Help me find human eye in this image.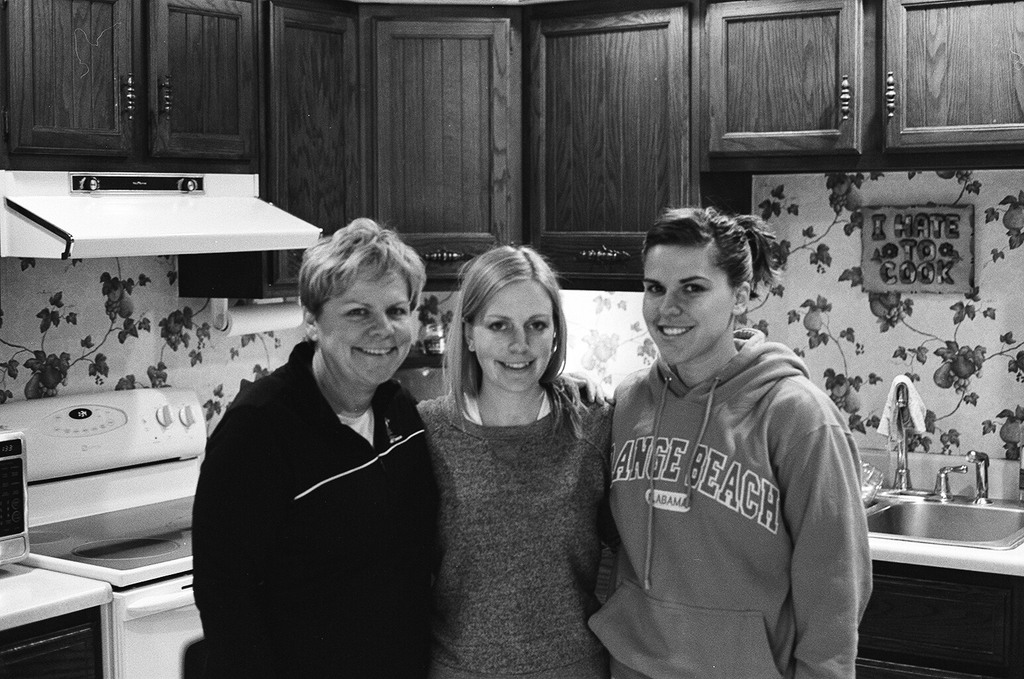
Found it: l=642, t=280, r=666, b=297.
